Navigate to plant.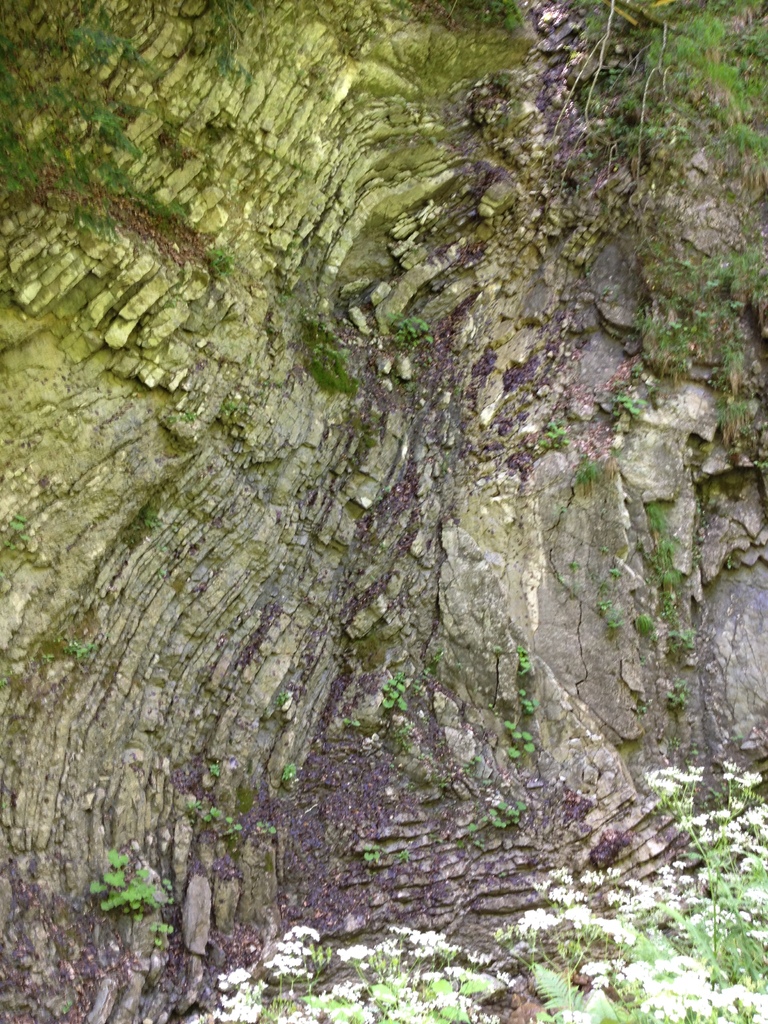
Navigation target: box=[279, 759, 298, 780].
